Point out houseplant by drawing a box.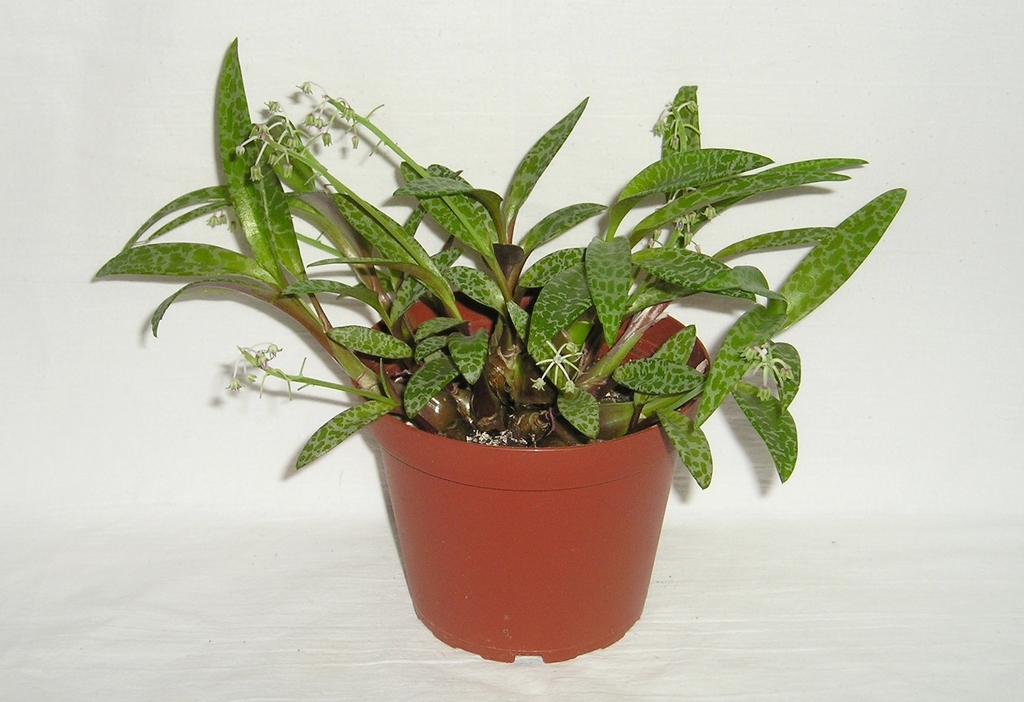
pyautogui.locateOnScreen(95, 31, 908, 667).
